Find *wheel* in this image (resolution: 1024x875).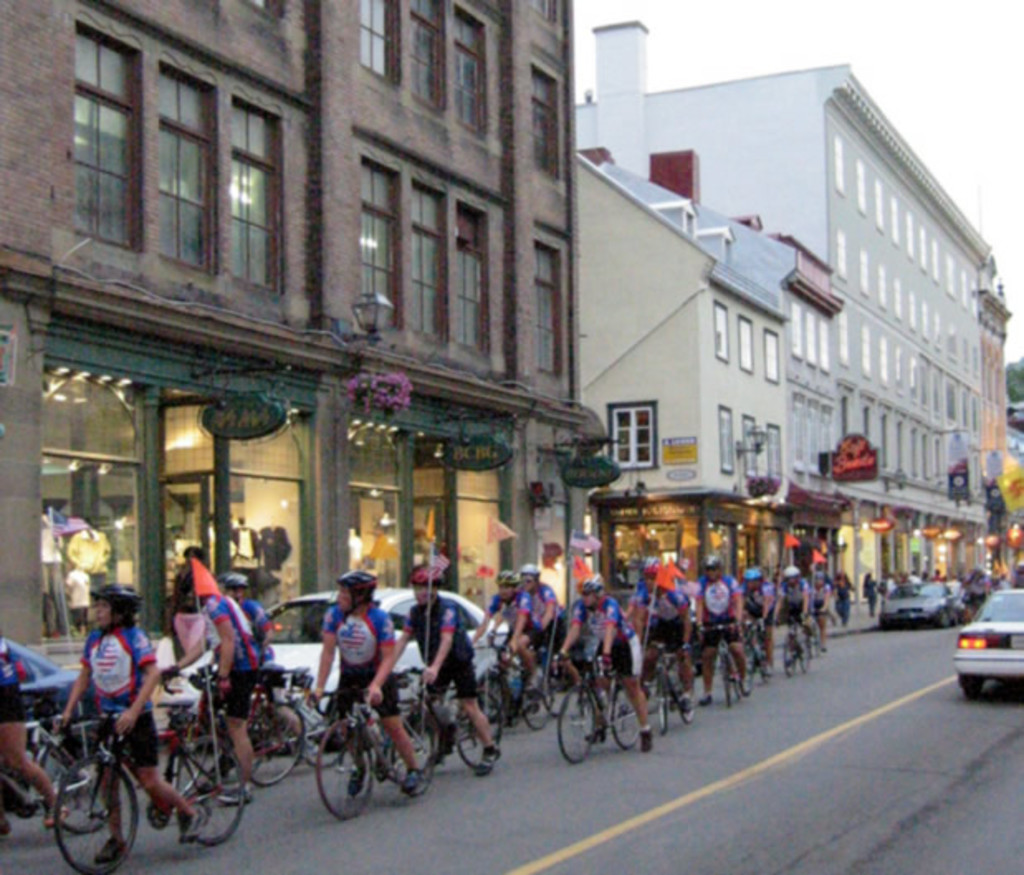
(left=677, top=688, right=696, bottom=724).
